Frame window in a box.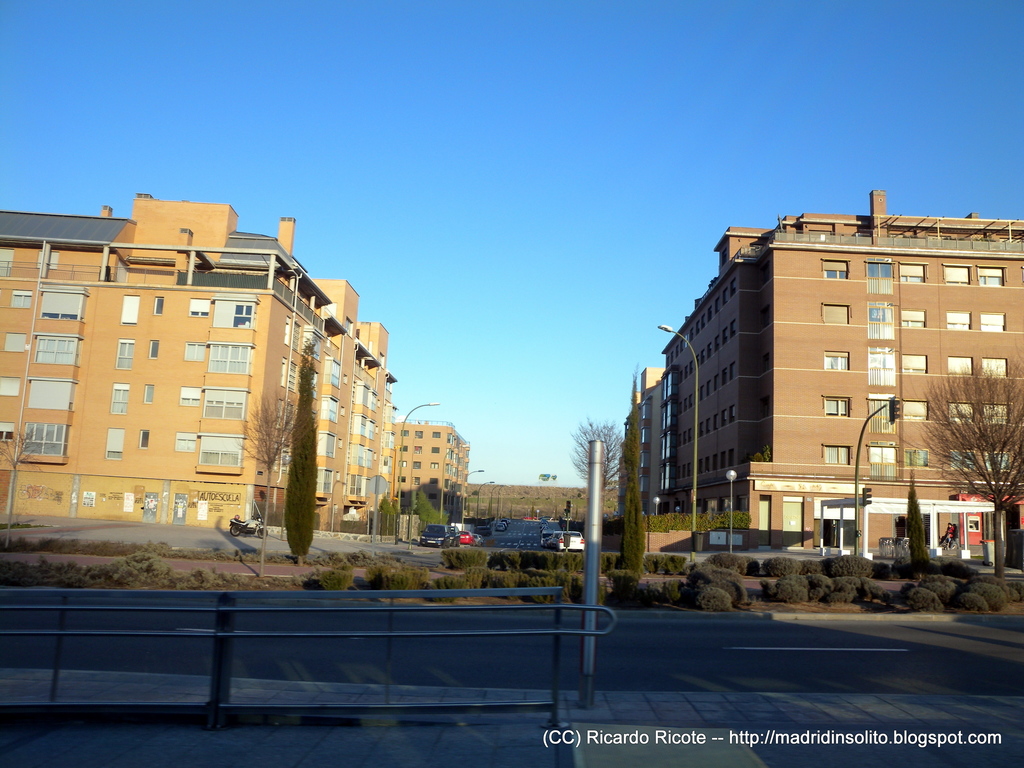
172 426 195 456.
